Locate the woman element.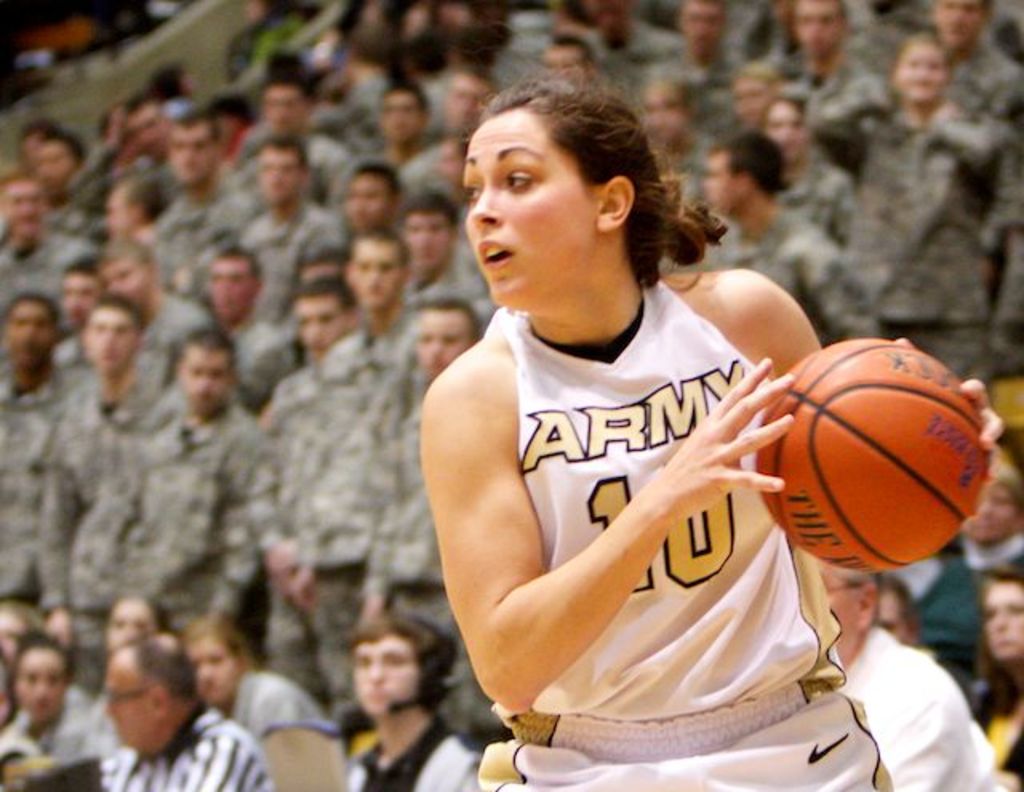
Element bbox: box(176, 618, 326, 736).
